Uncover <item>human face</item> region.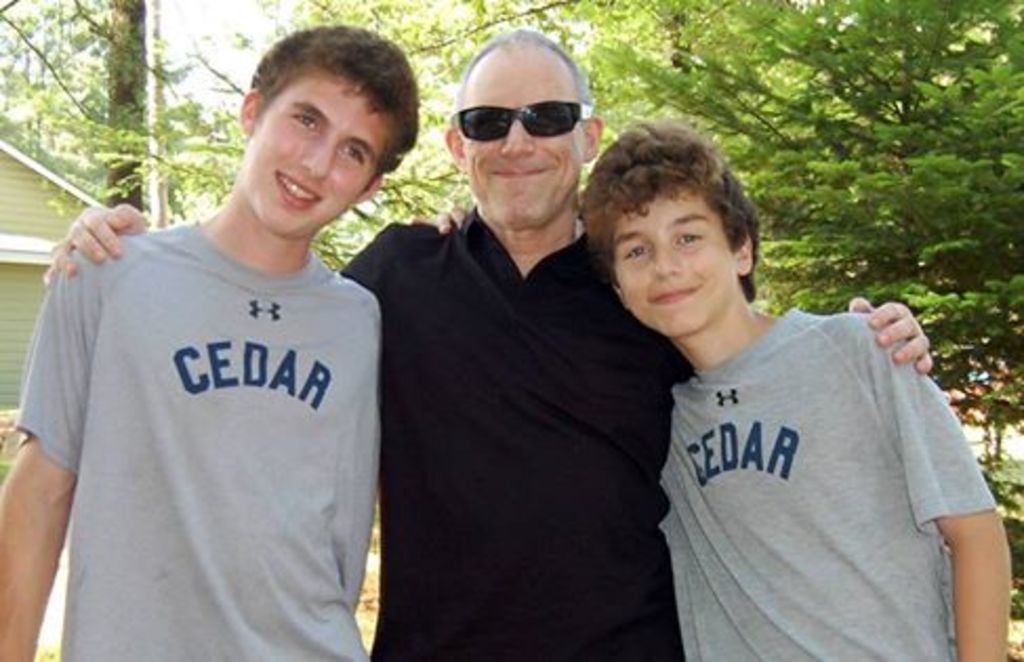
Uncovered: 454, 55, 587, 227.
